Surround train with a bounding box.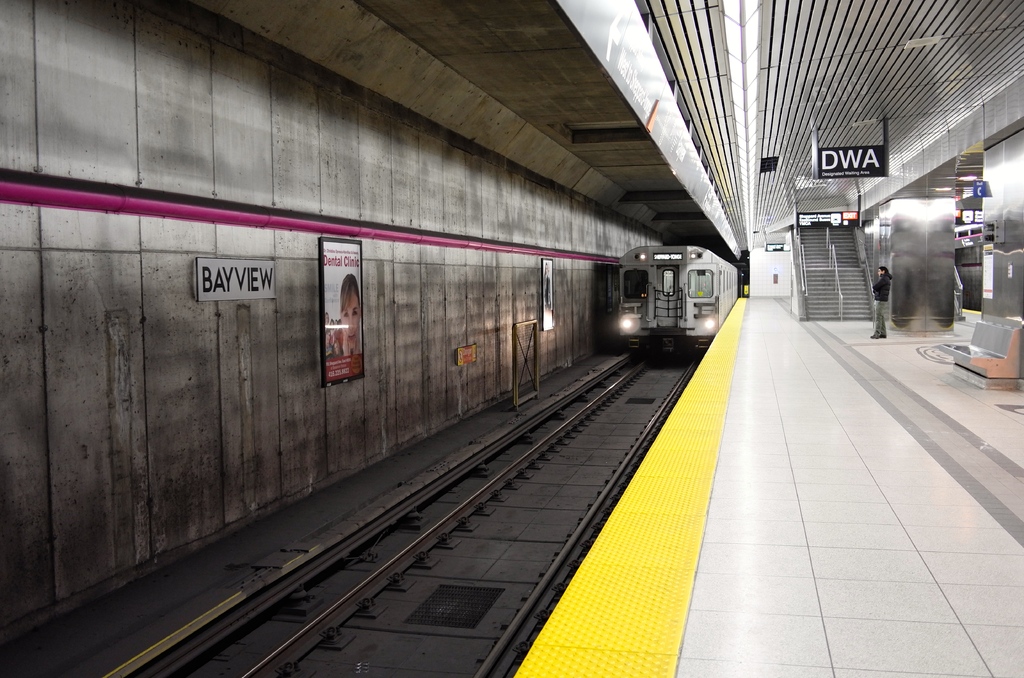
locate(619, 247, 739, 351).
